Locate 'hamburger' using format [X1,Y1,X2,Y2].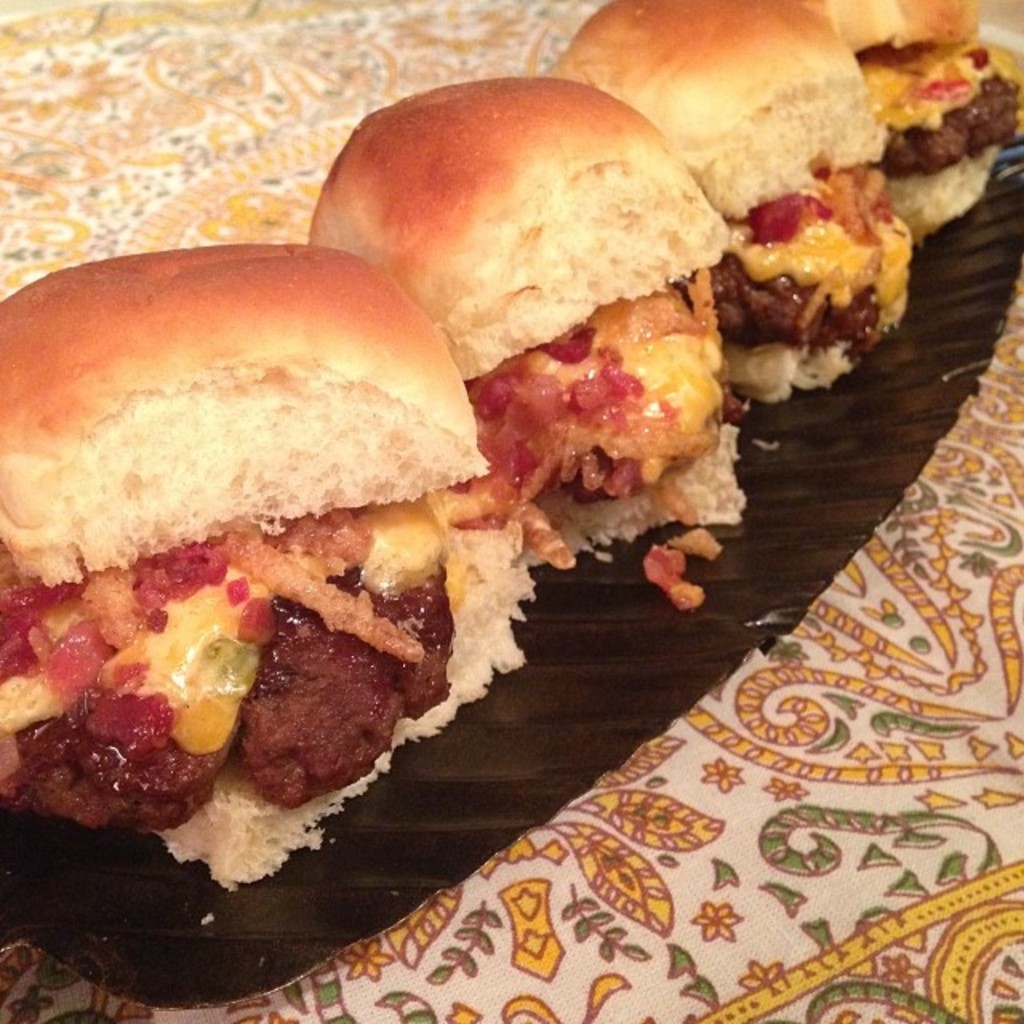
[0,242,538,878].
